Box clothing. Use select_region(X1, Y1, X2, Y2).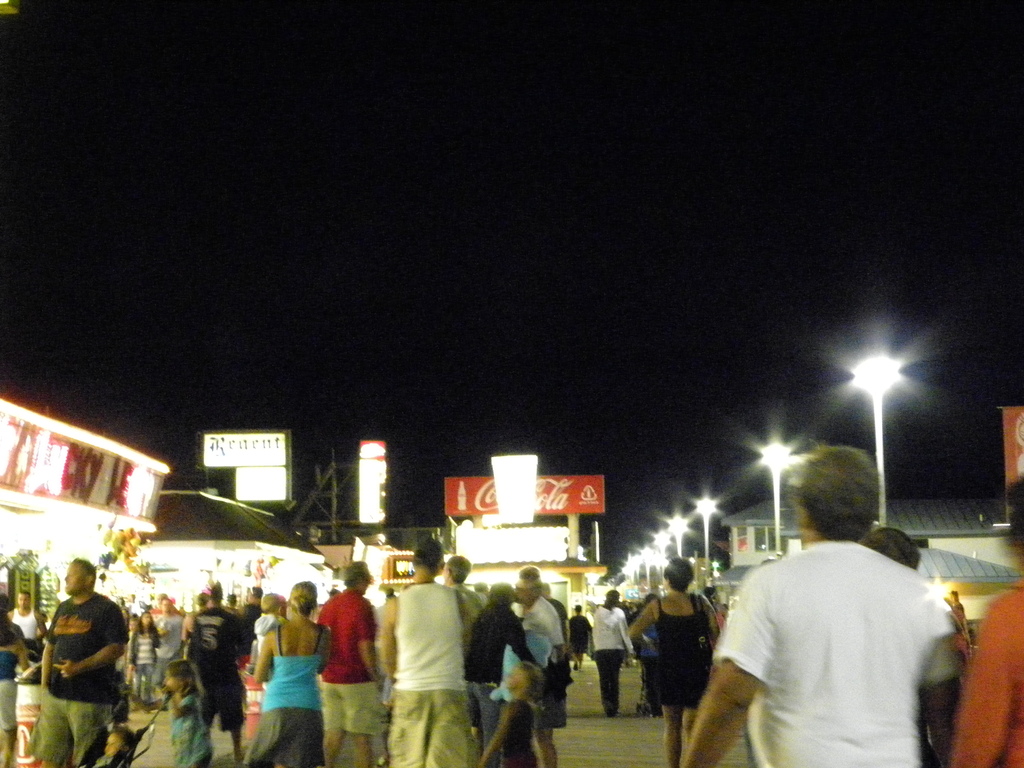
select_region(128, 627, 159, 702).
